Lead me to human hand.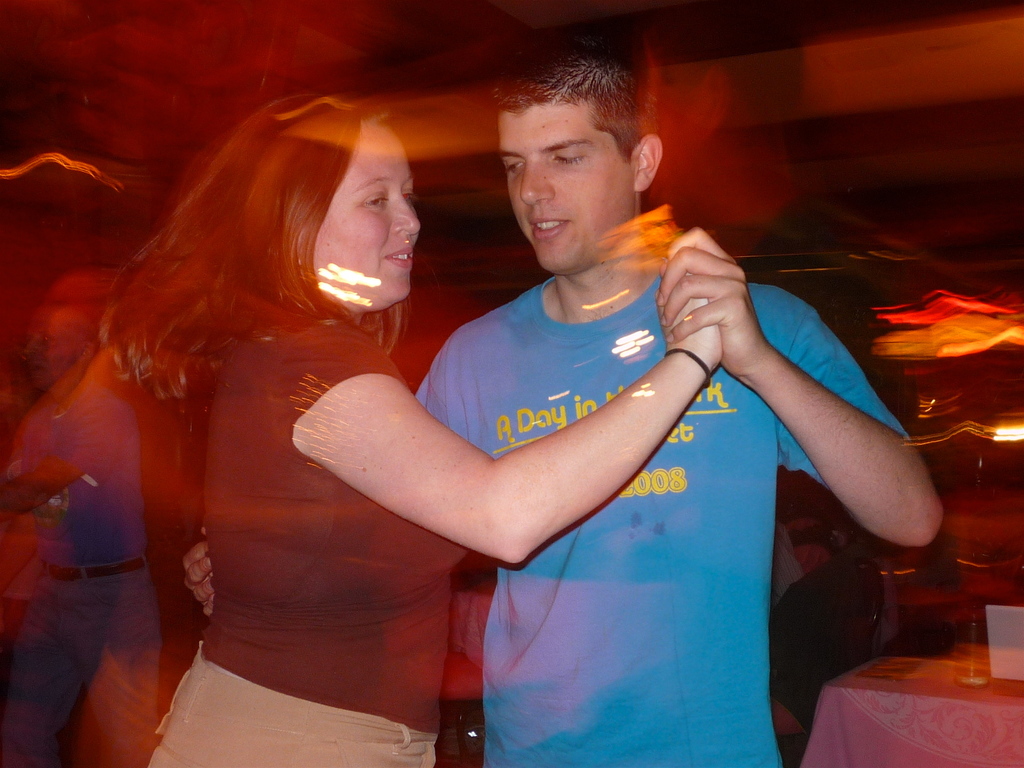
Lead to 657,259,723,373.
